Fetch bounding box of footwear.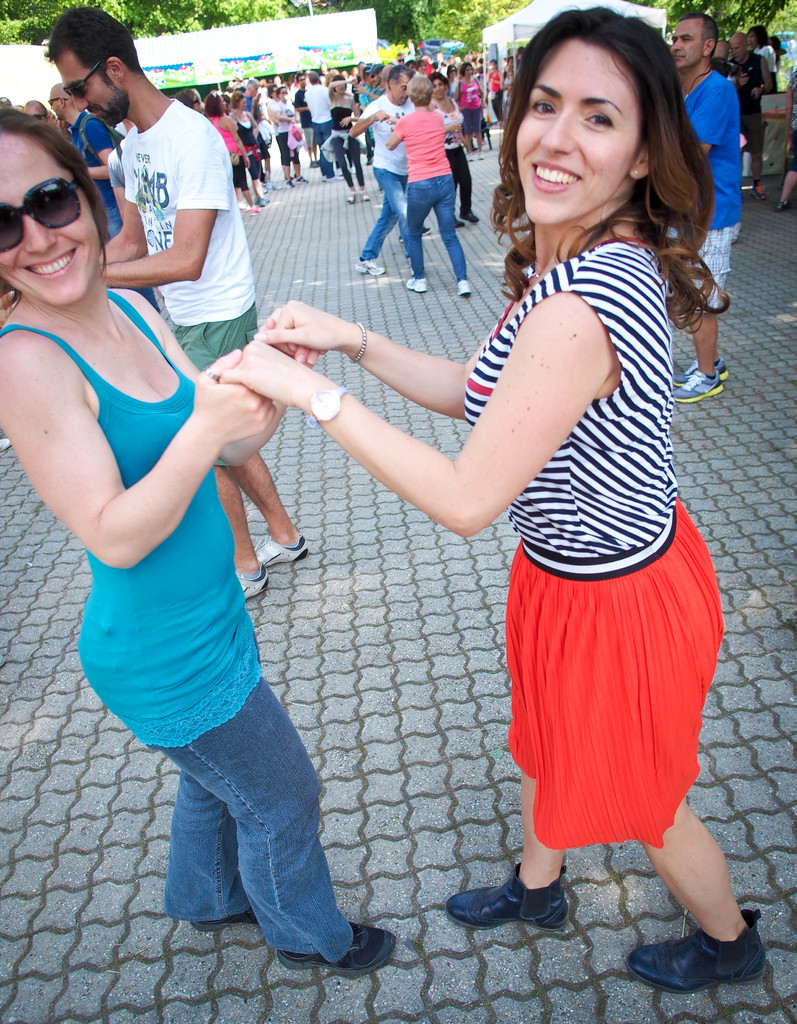
Bbox: pyautogui.locateOnScreen(355, 260, 388, 277).
